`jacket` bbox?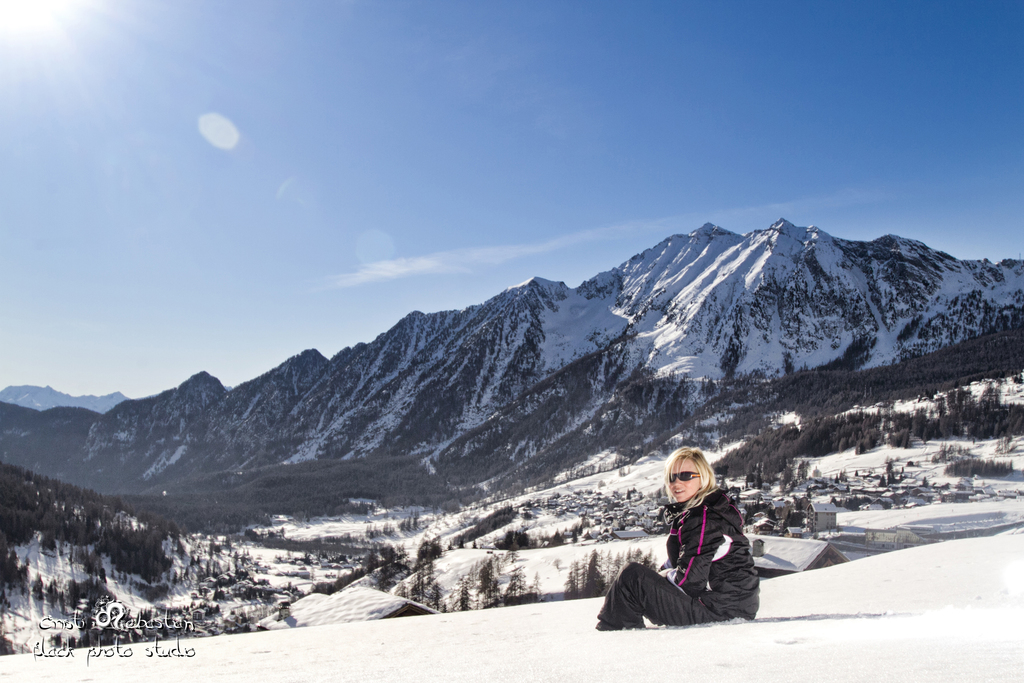
x1=643 y1=475 x2=762 y2=636
